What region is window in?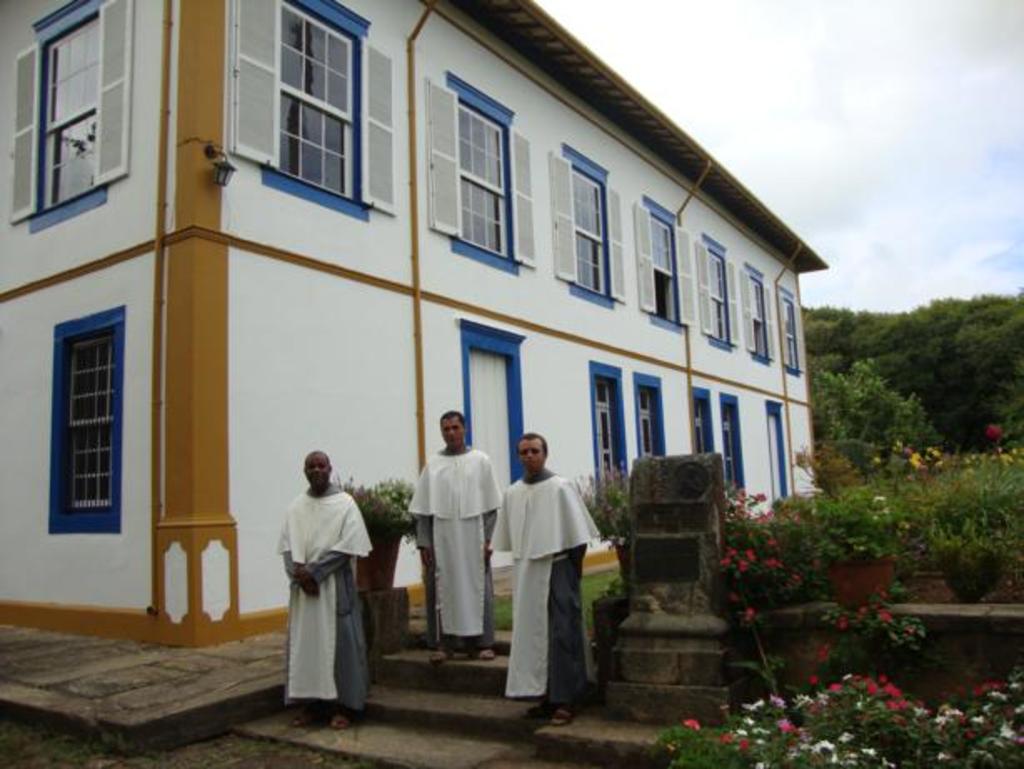
(left=705, top=244, right=730, bottom=344).
